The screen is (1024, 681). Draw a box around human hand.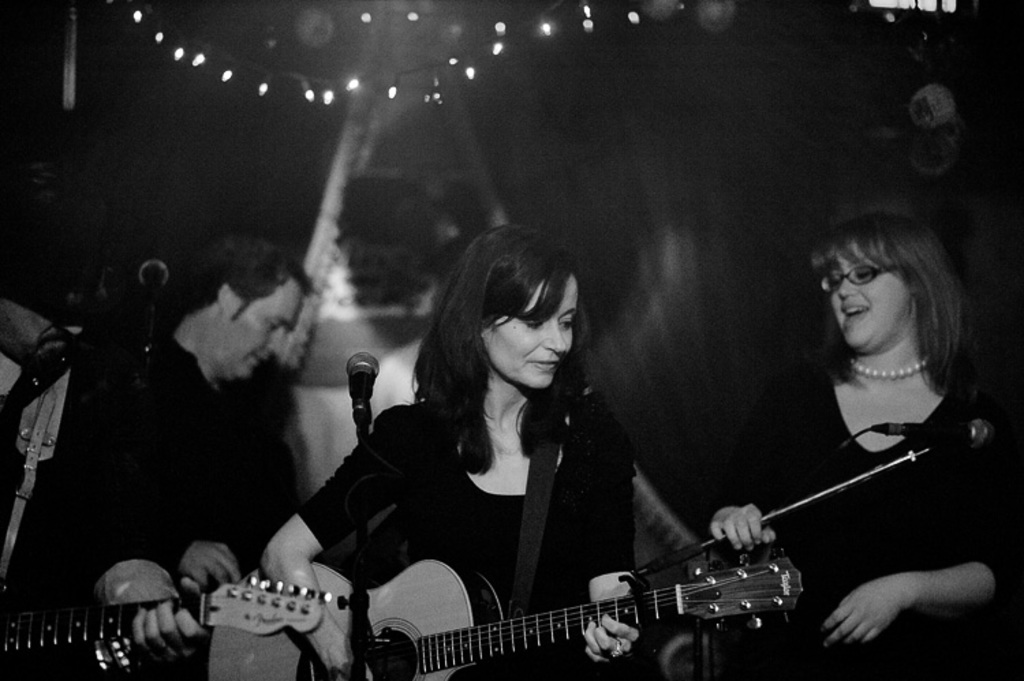
182/538/244/594.
